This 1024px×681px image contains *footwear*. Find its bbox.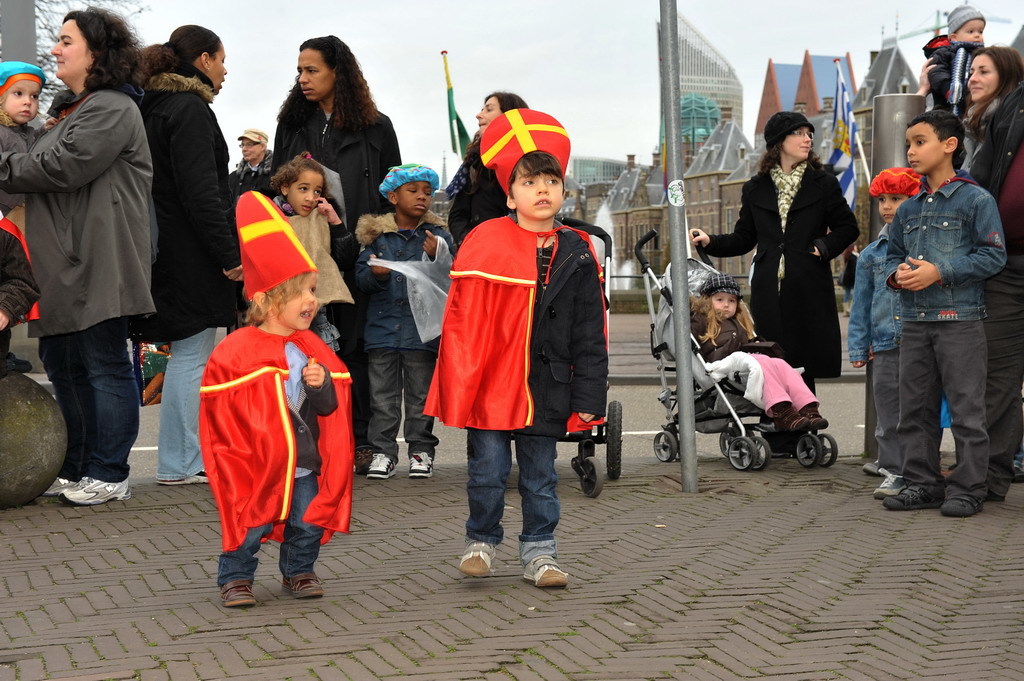
513 542 565 587.
